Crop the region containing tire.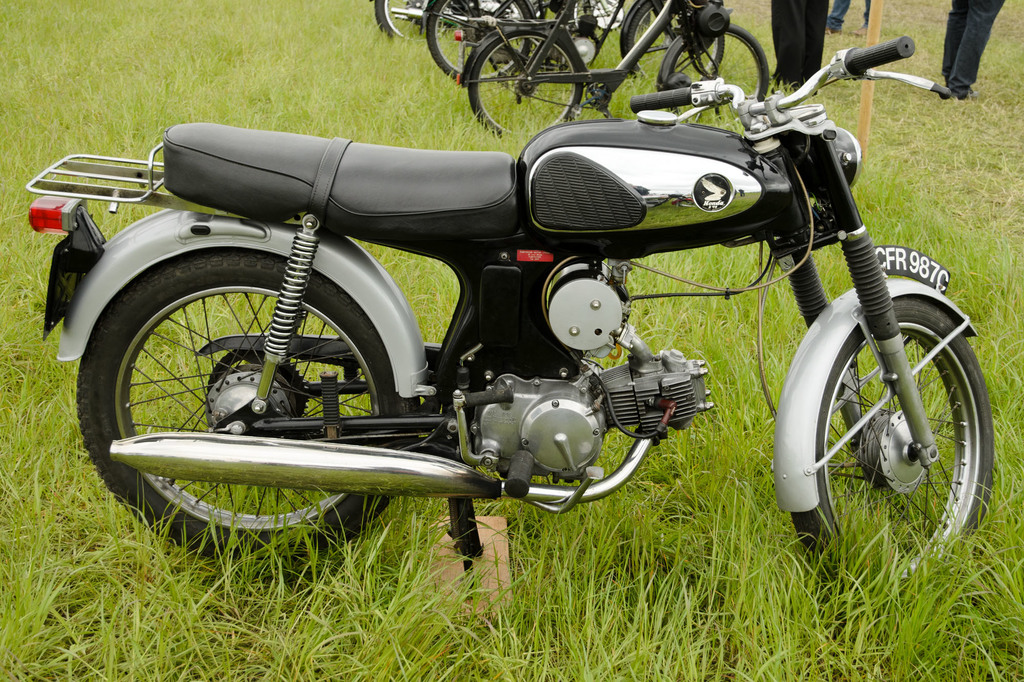
Crop region: region(426, 0, 533, 84).
